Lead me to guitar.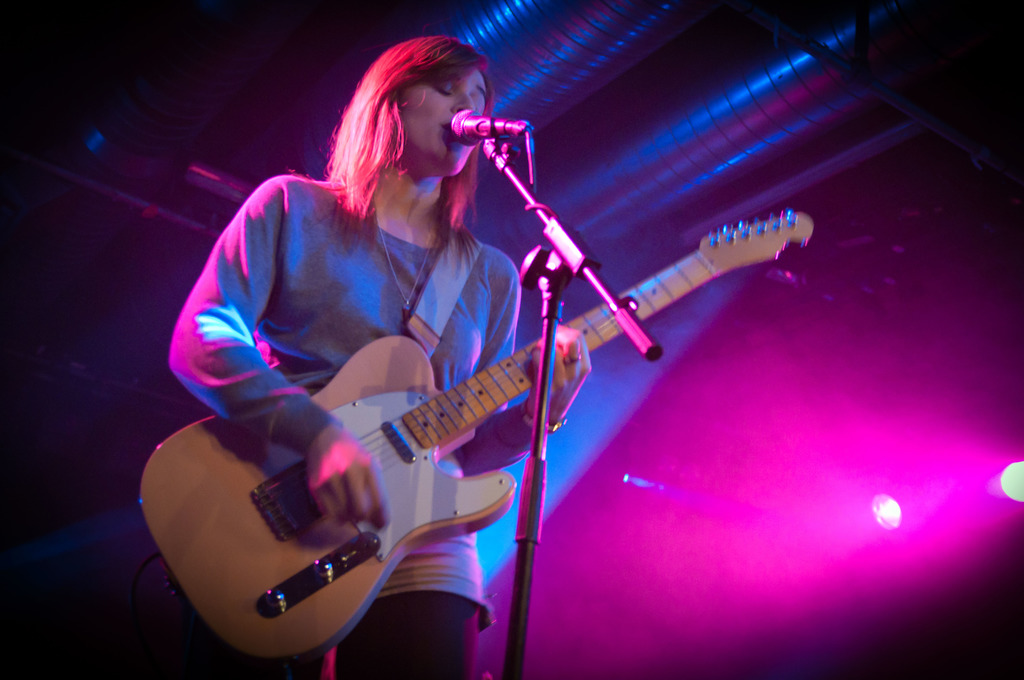
Lead to (136, 207, 813, 668).
